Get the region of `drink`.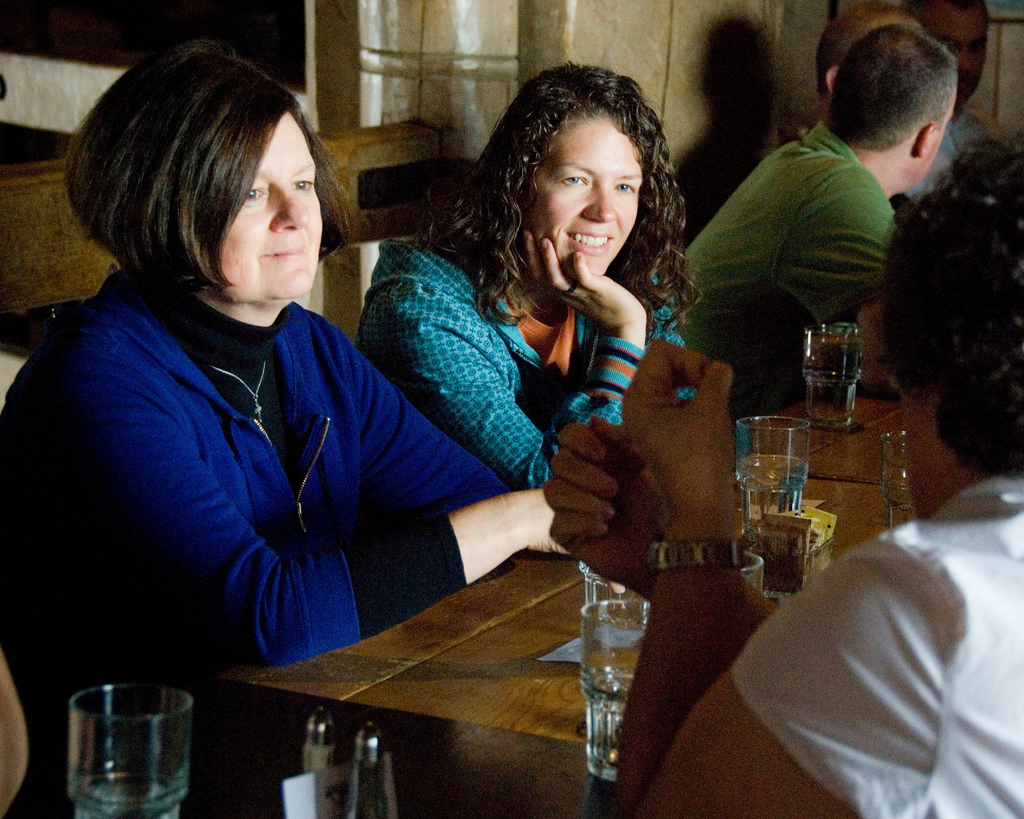
<box>802,322,864,427</box>.
